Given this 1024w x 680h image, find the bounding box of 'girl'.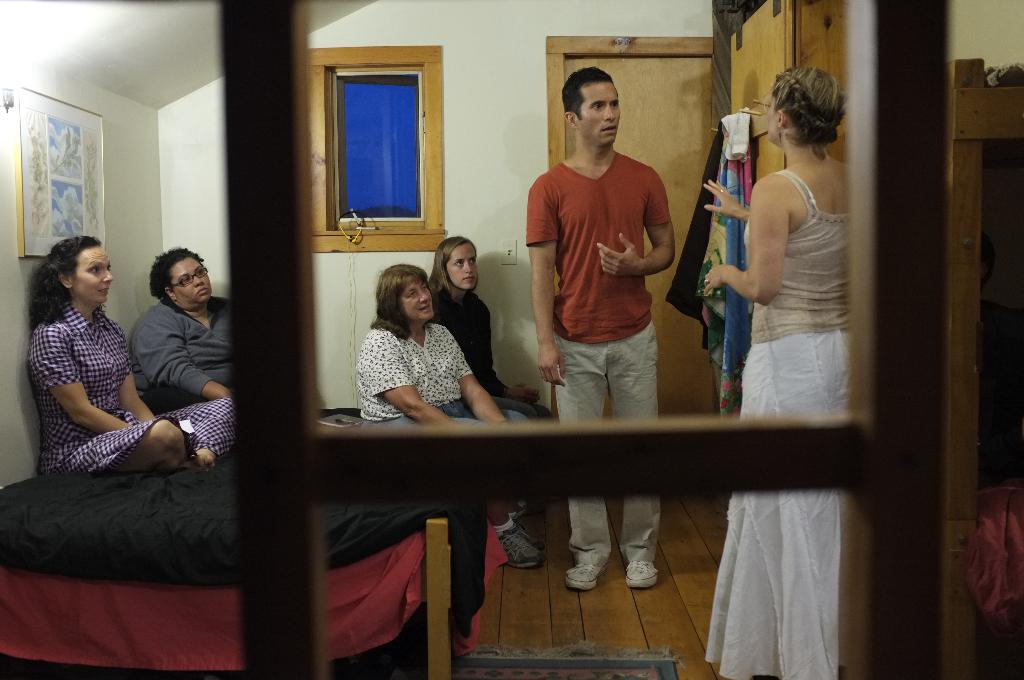
box=[25, 239, 234, 479].
